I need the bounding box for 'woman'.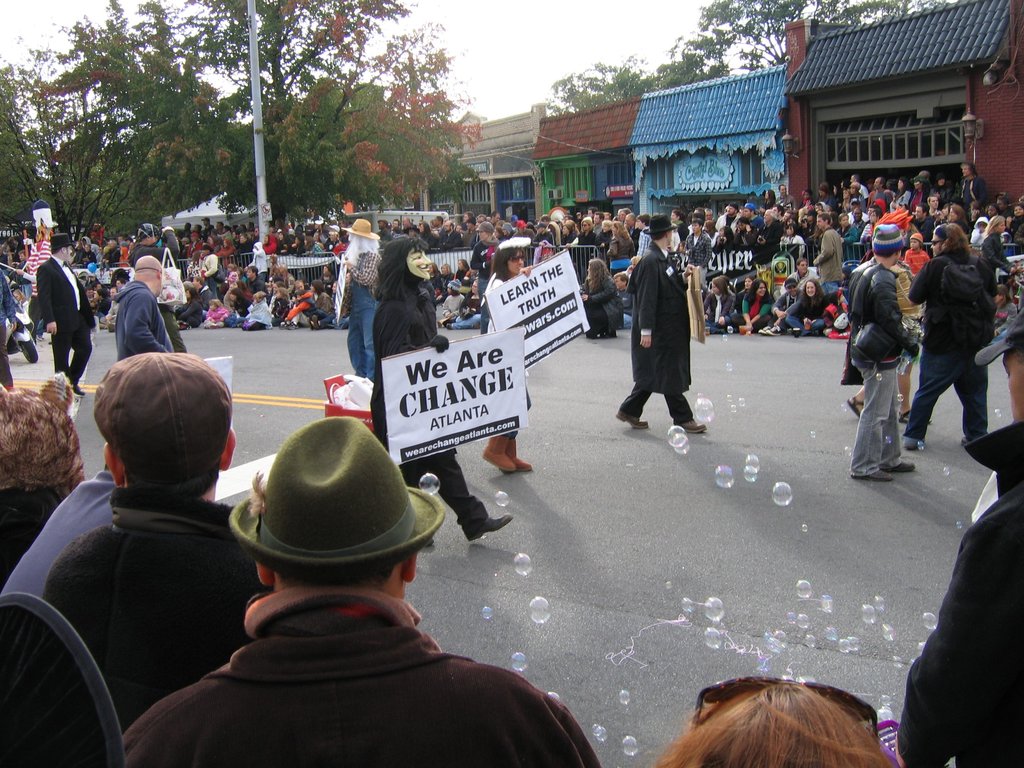
Here it is: select_region(835, 213, 863, 260).
